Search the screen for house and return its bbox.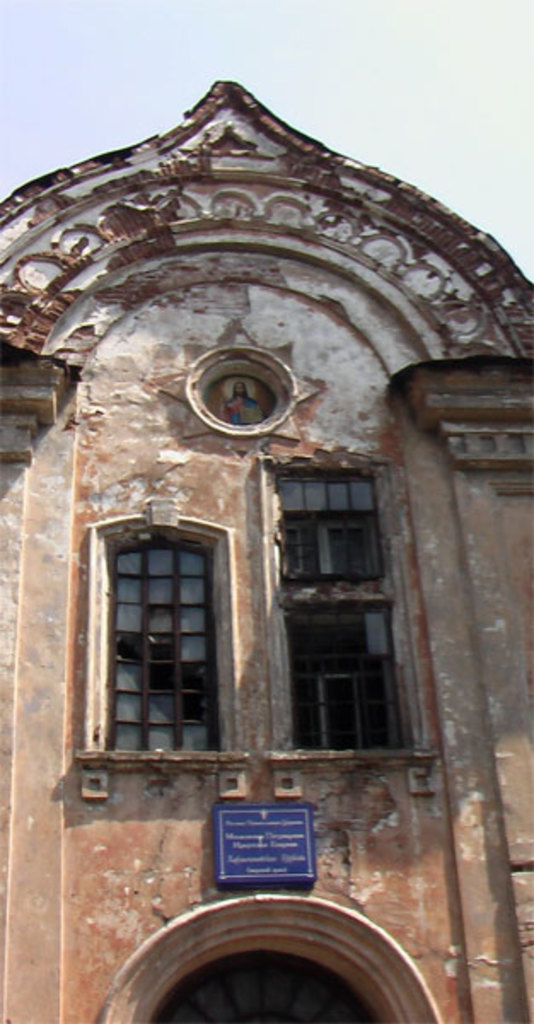
Found: bbox=(0, 73, 532, 1022).
